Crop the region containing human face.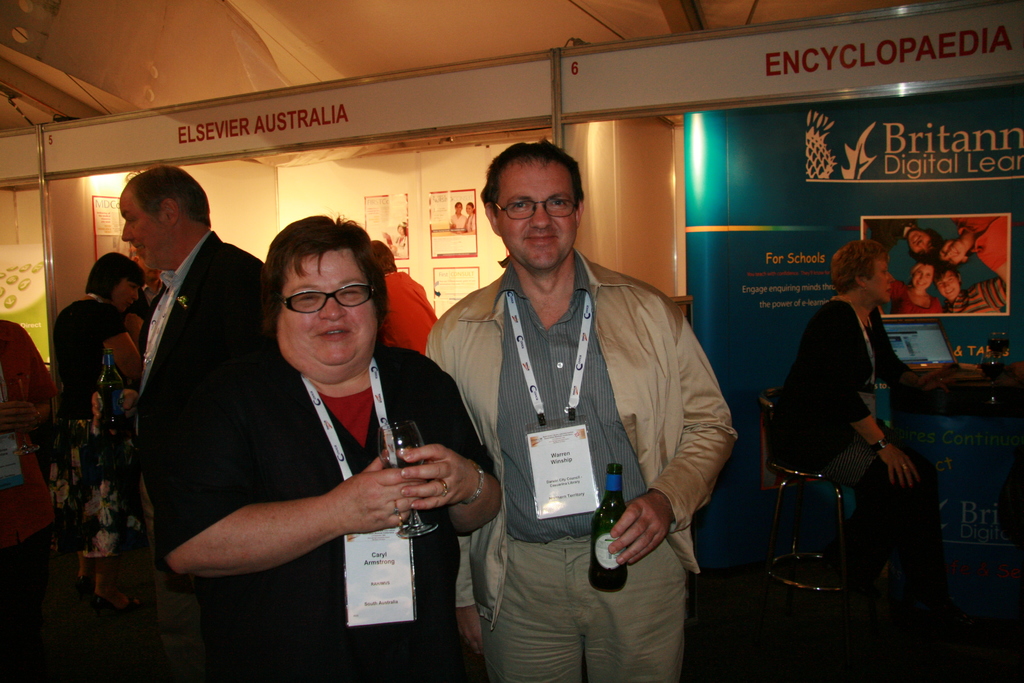
Crop region: (938,240,965,266).
